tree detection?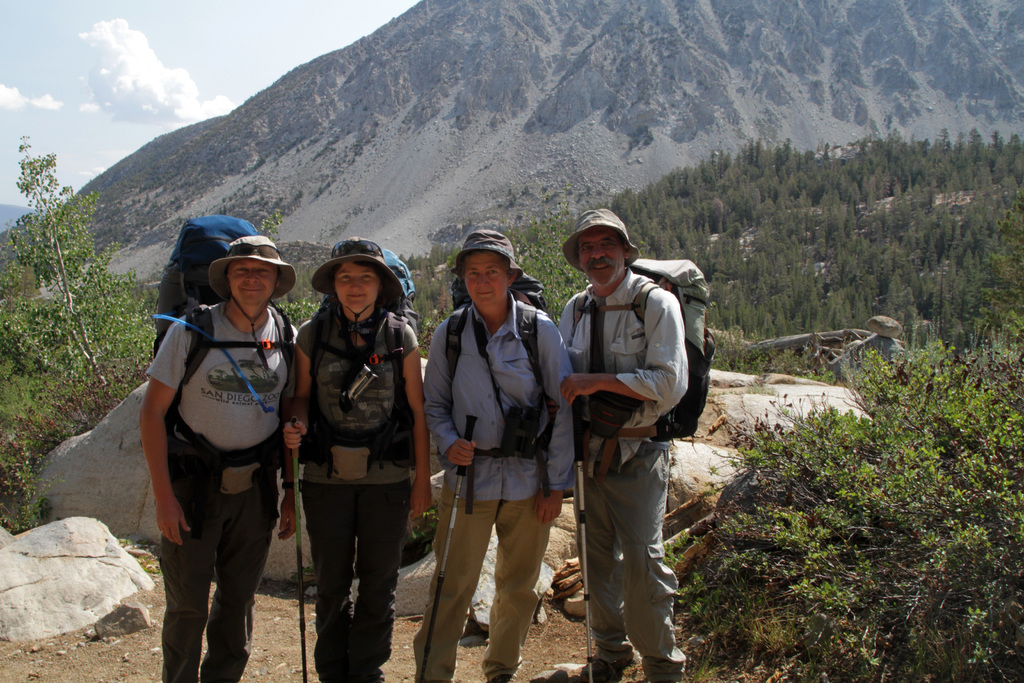
{"left": 1003, "top": 133, "right": 1016, "bottom": 172}
